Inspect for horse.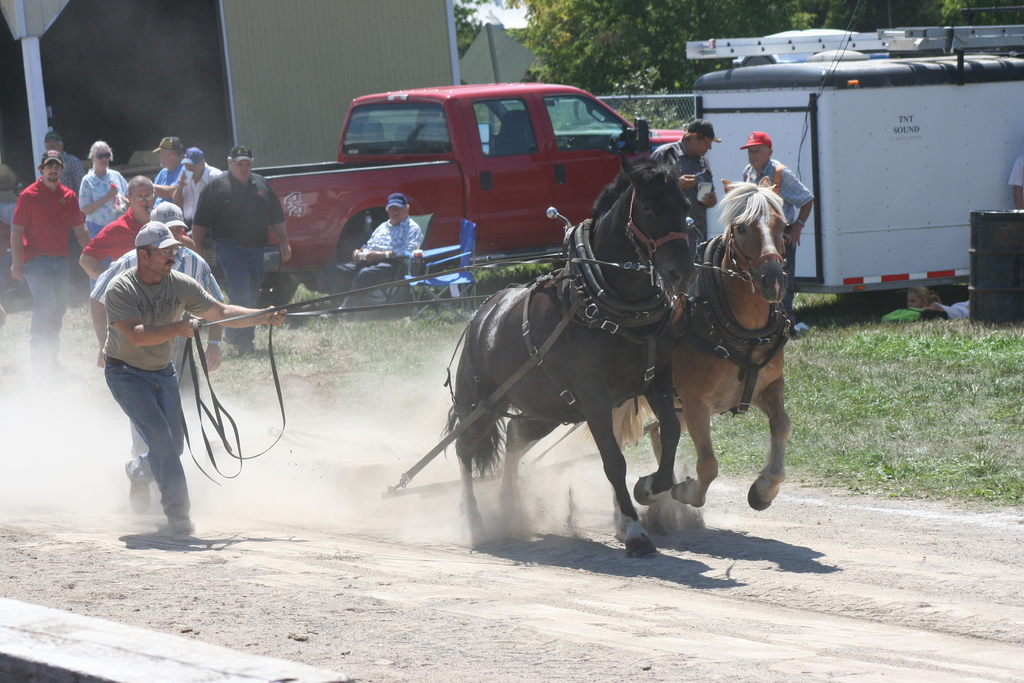
Inspection: 440 149 701 563.
